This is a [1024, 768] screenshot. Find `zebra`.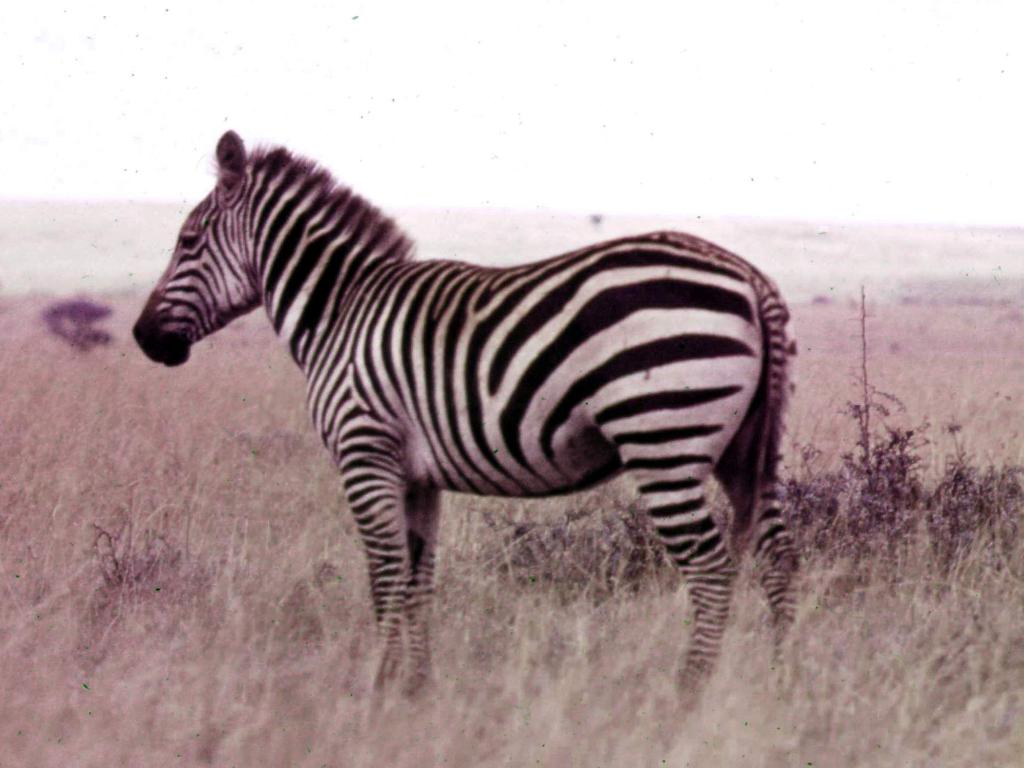
Bounding box: detection(125, 128, 809, 714).
